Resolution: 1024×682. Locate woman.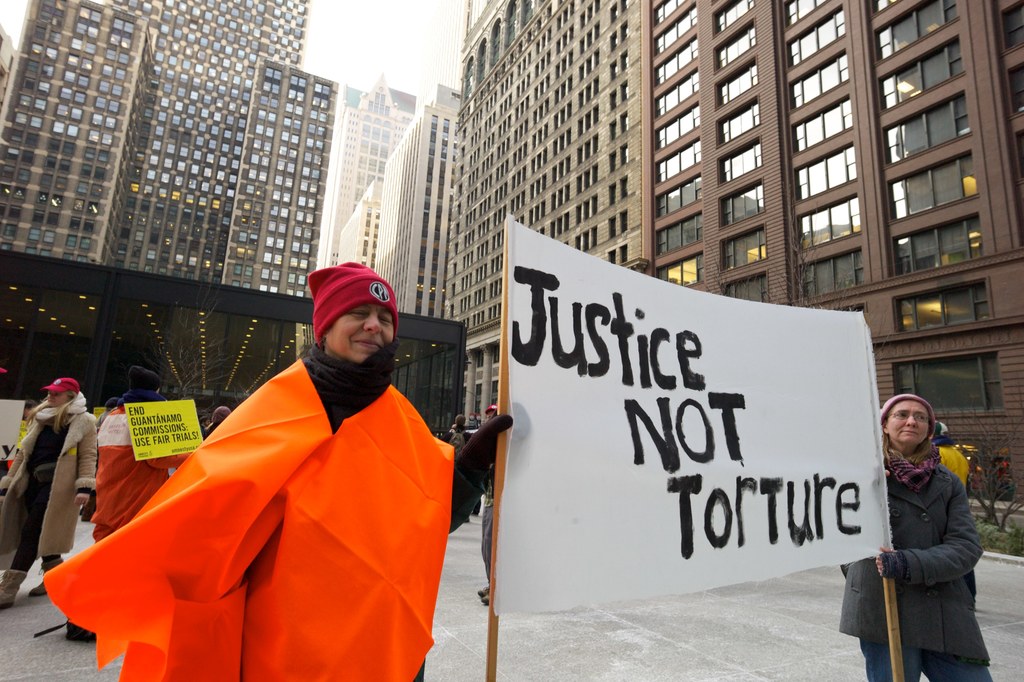
{"x1": 850, "y1": 378, "x2": 1005, "y2": 681}.
